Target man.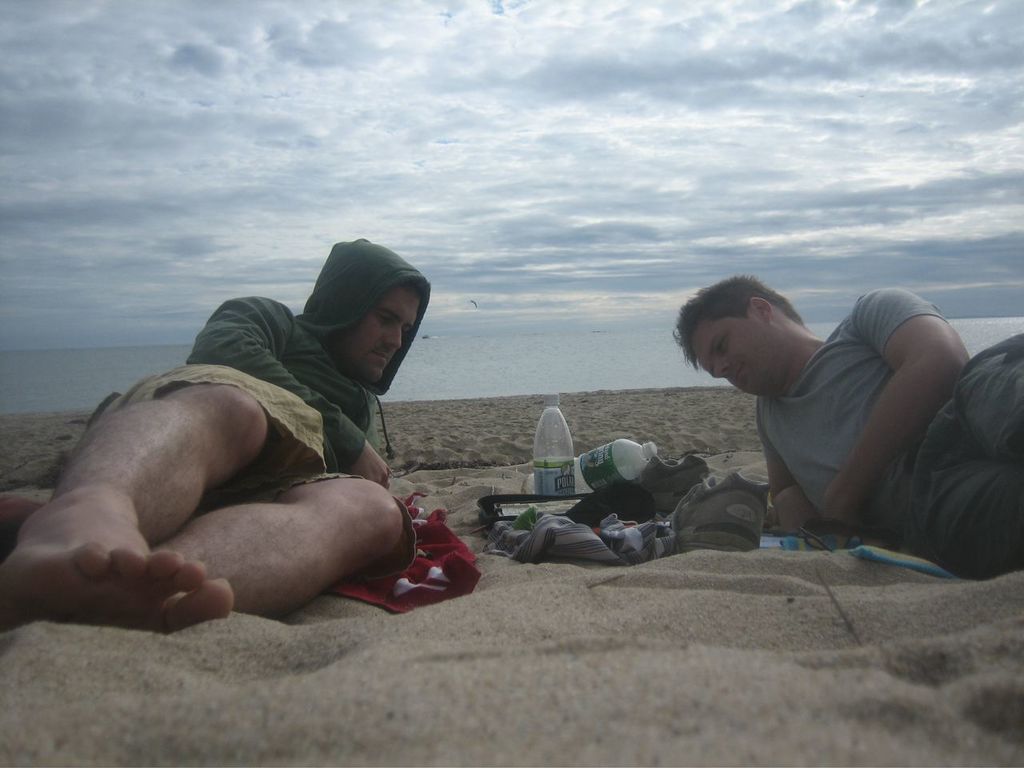
Target region: 674:277:1023:582.
